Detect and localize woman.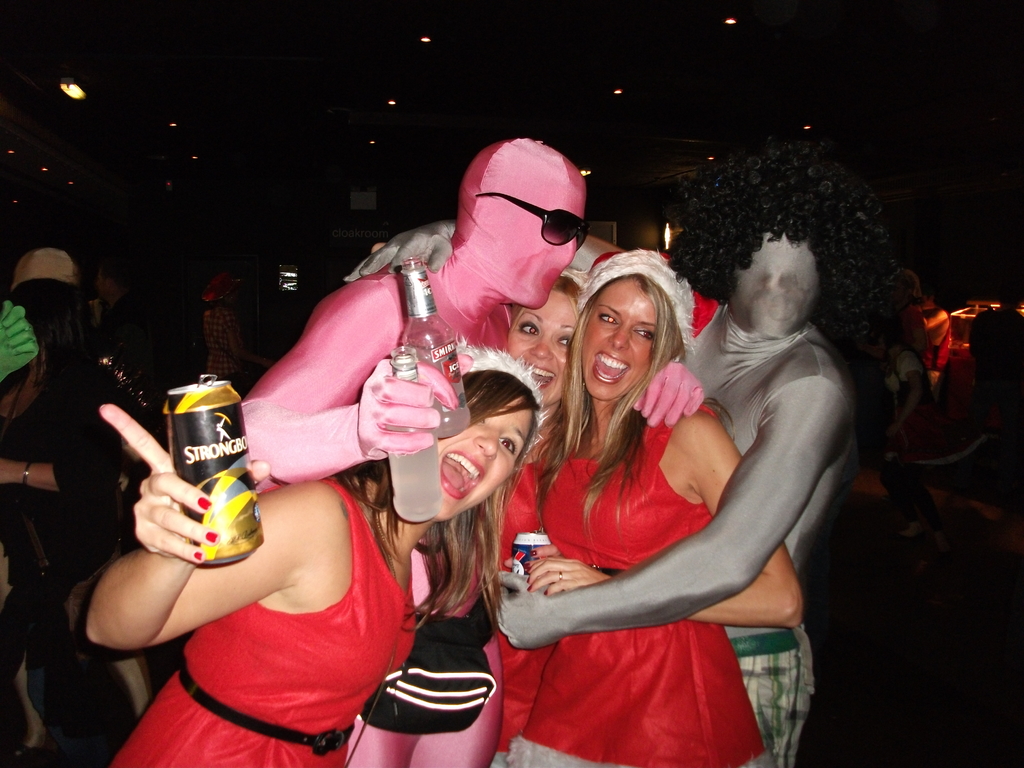
Localized at (344, 280, 726, 767).
